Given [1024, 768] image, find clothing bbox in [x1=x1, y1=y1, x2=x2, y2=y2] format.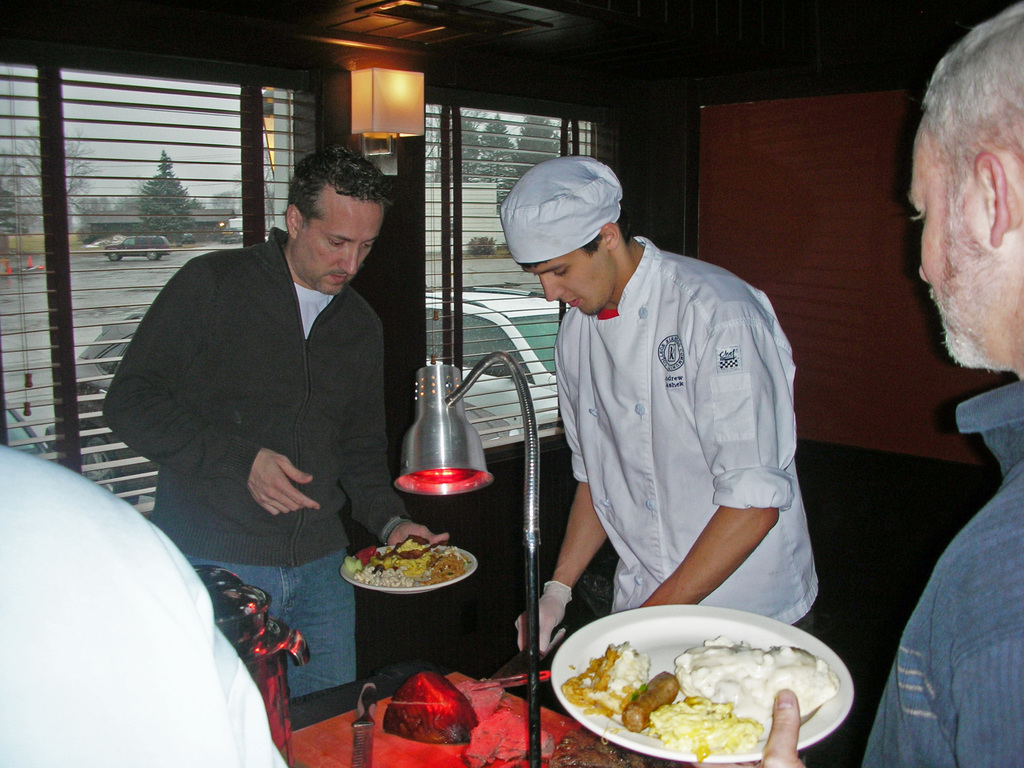
[x1=0, y1=445, x2=291, y2=767].
